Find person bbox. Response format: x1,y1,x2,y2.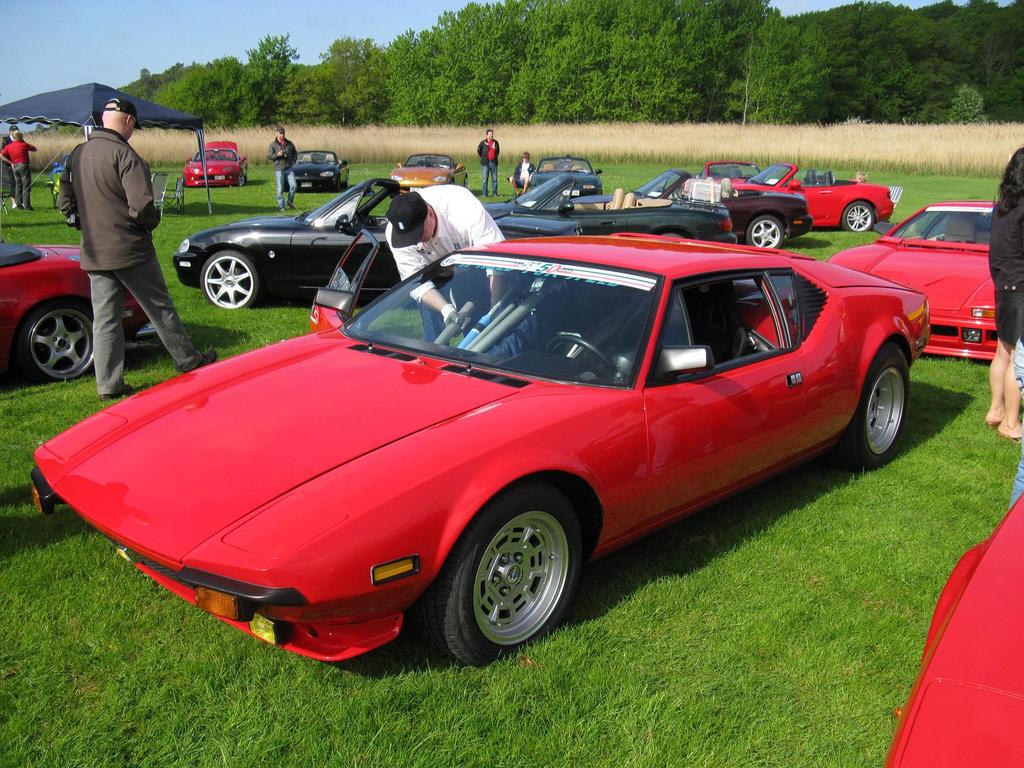
990,143,1023,435.
